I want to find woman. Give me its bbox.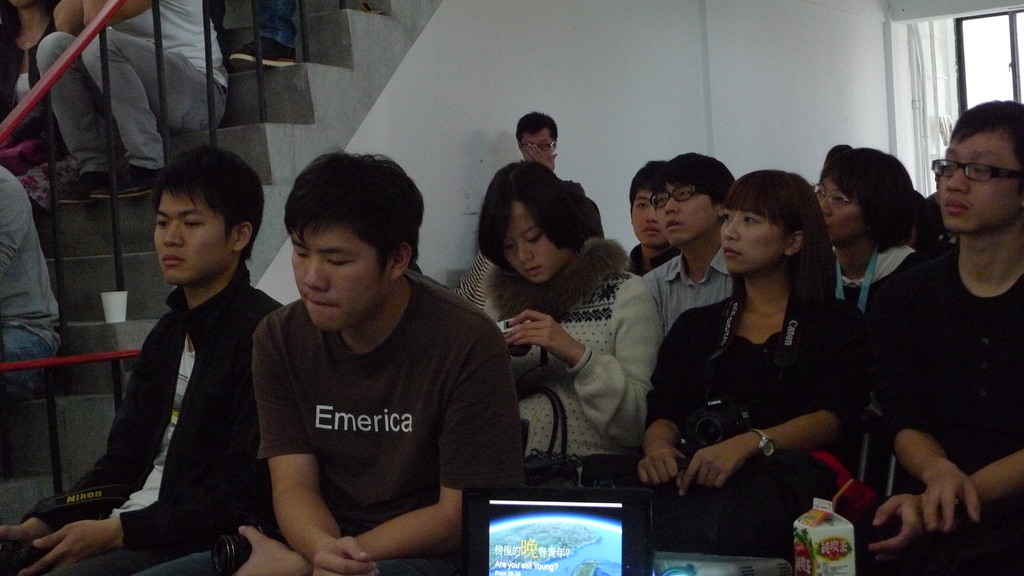
left=810, top=141, right=931, bottom=339.
